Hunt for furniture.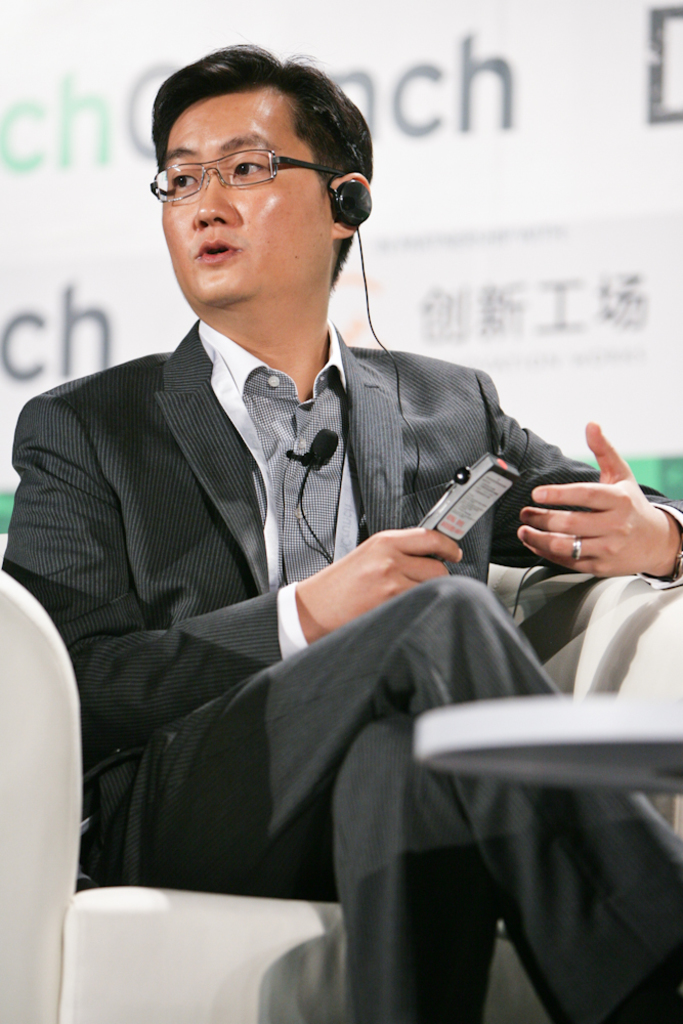
Hunted down at locate(413, 691, 682, 797).
